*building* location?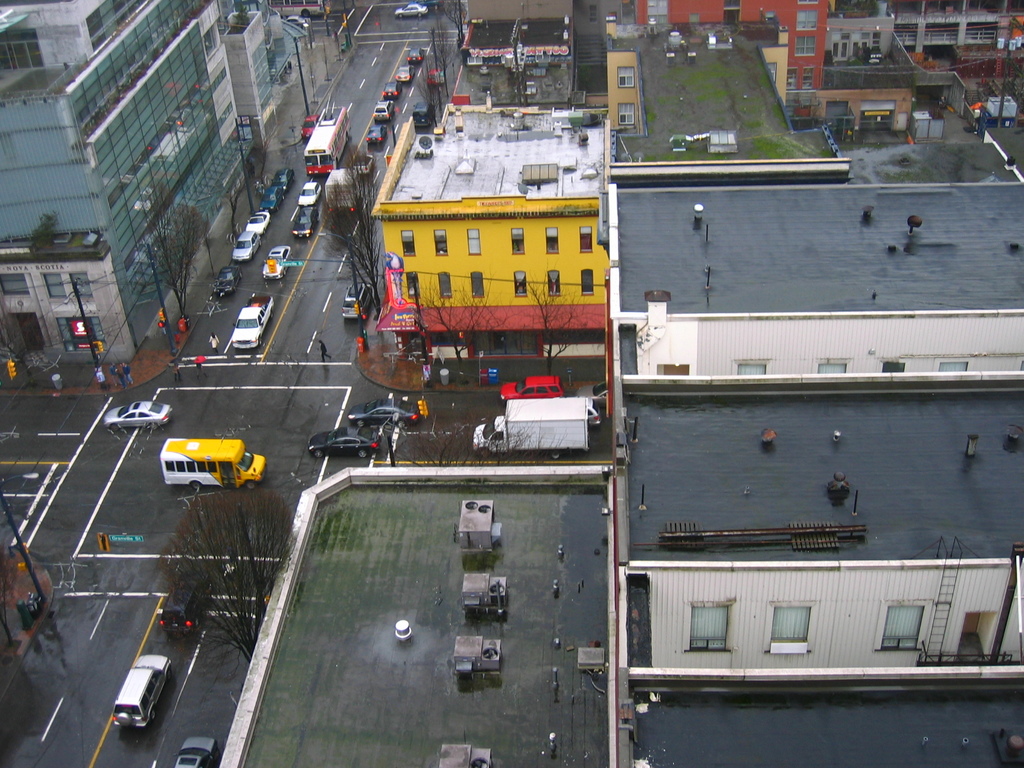
<bbox>606, 13, 790, 126</bbox>
